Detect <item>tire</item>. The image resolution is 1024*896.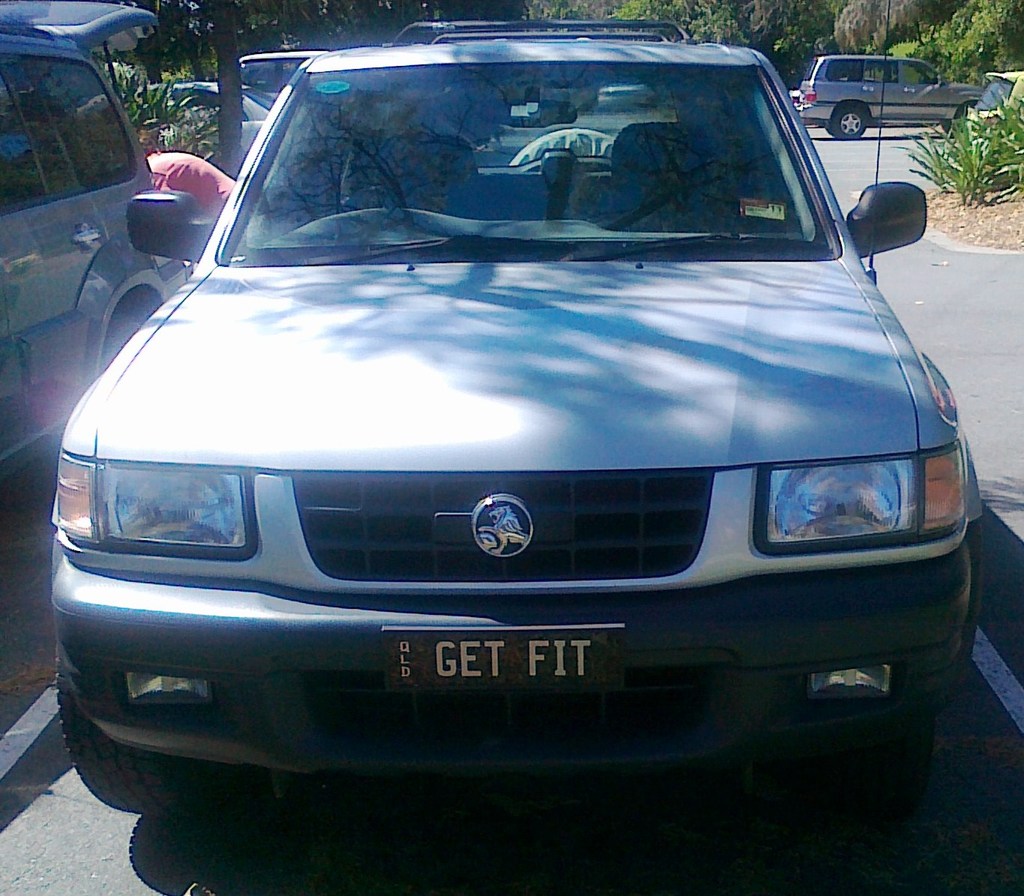
x1=826, y1=124, x2=837, y2=140.
